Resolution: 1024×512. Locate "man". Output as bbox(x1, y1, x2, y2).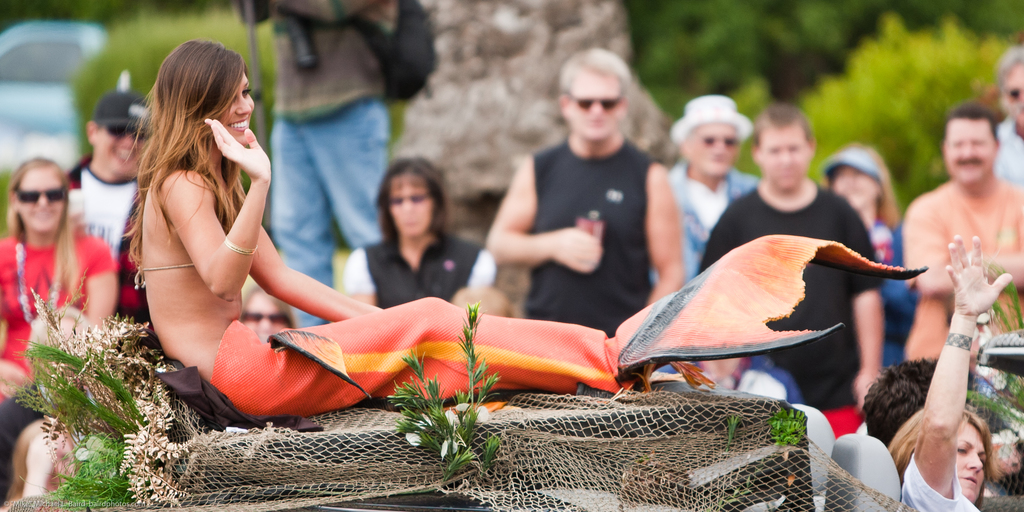
bbox(482, 50, 671, 335).
